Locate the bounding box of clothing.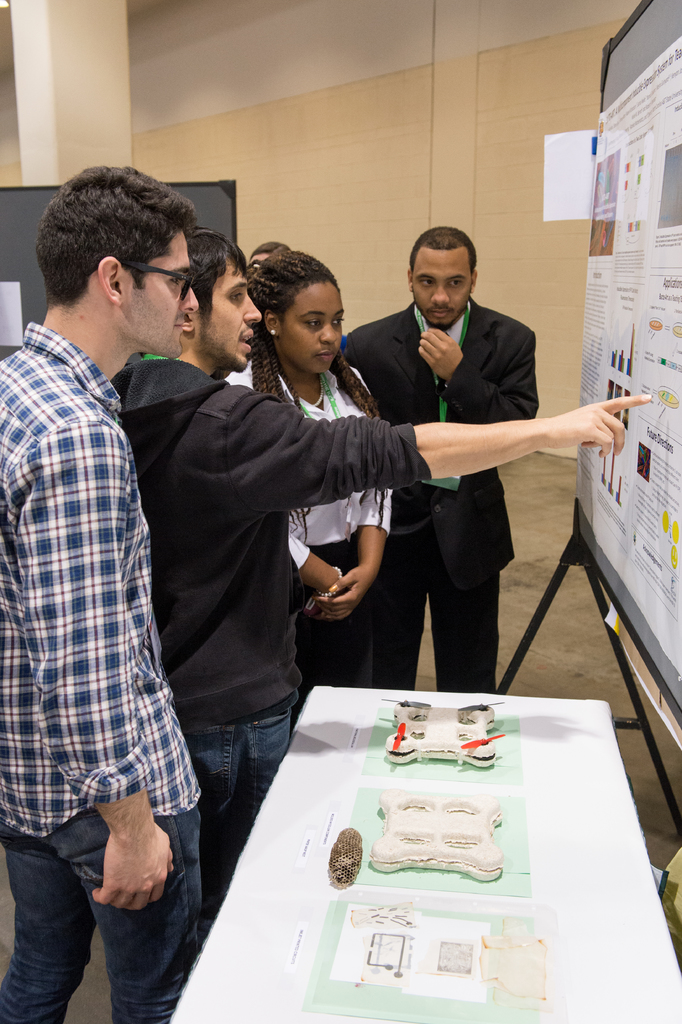
Bounding box: 217:351:385:703.
